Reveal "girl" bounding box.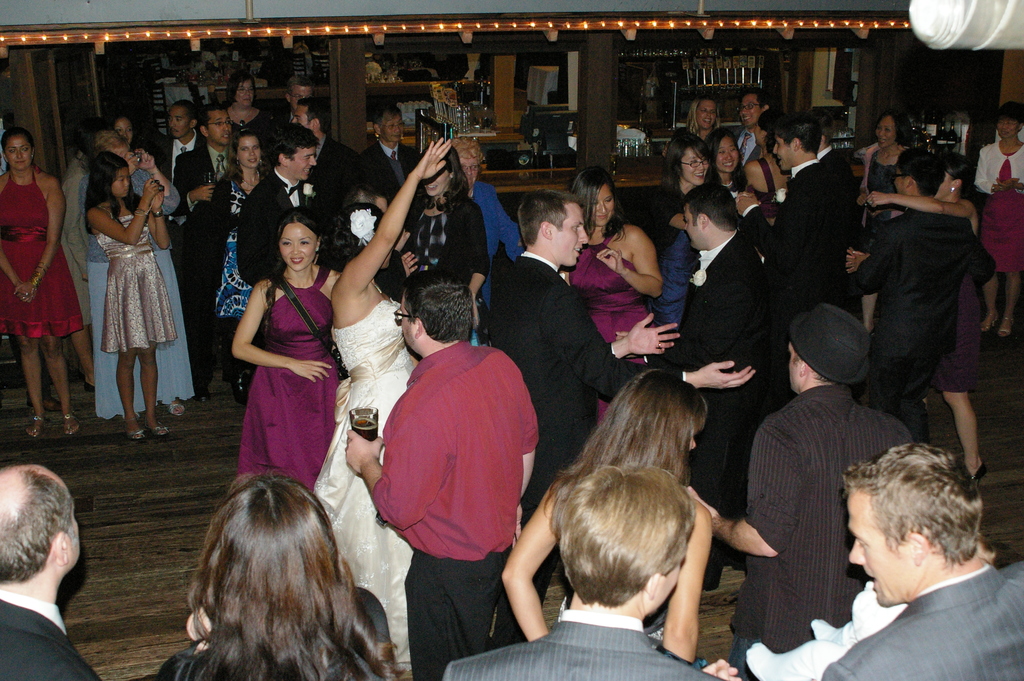
Revealed: bbox=(212, 130, 278, 399).
